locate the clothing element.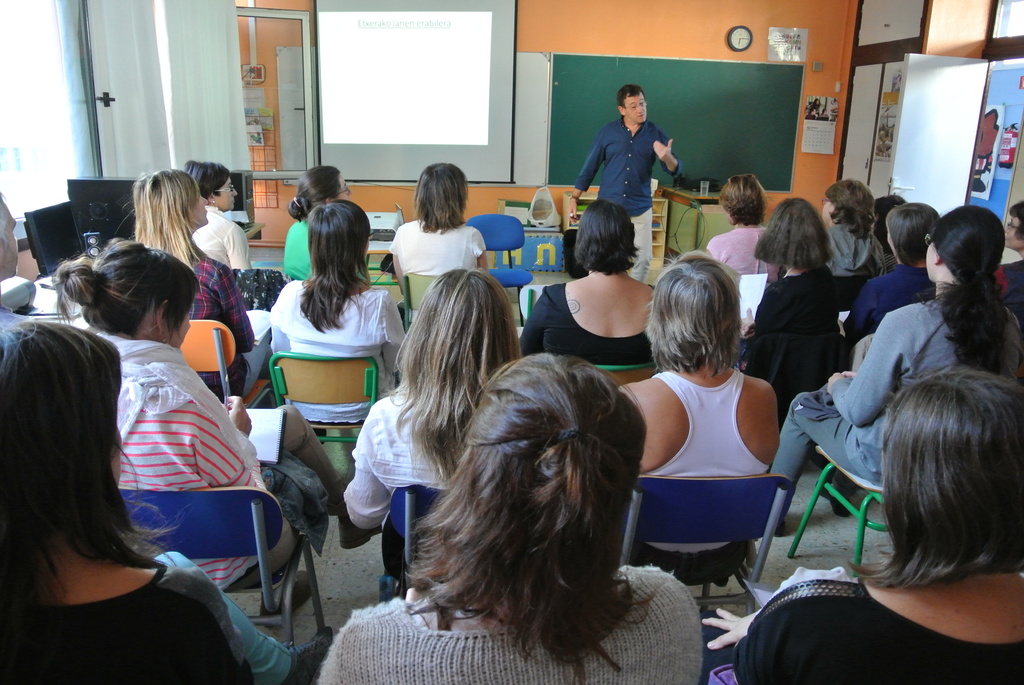
Element bbox: <region>774, 297, 1023, 512</region>.
